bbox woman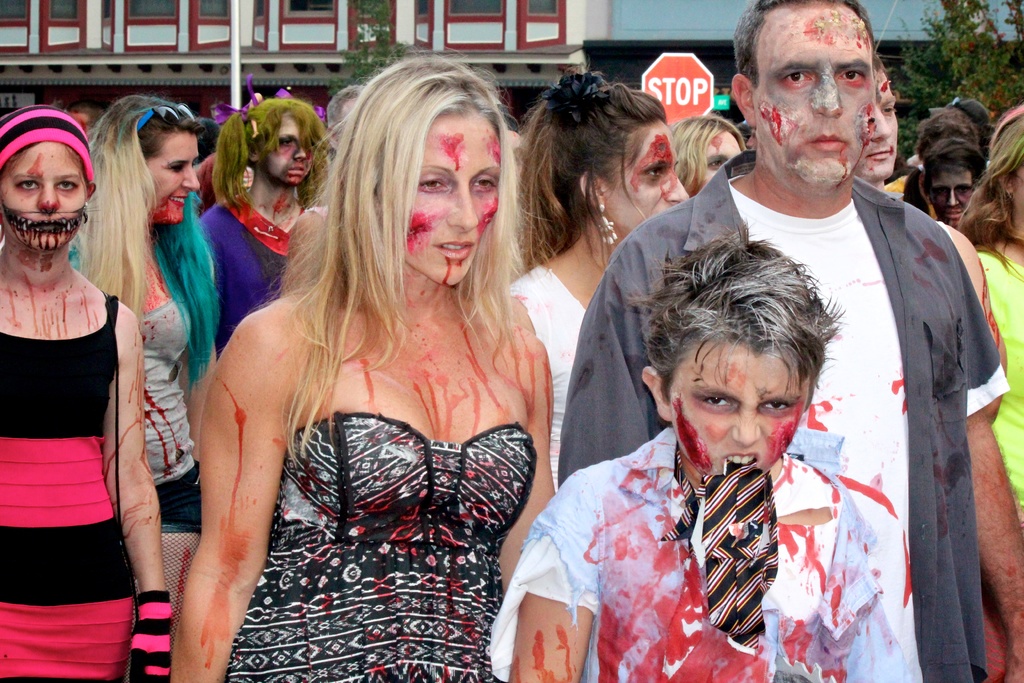
crop(0, 95, 172, 682)
